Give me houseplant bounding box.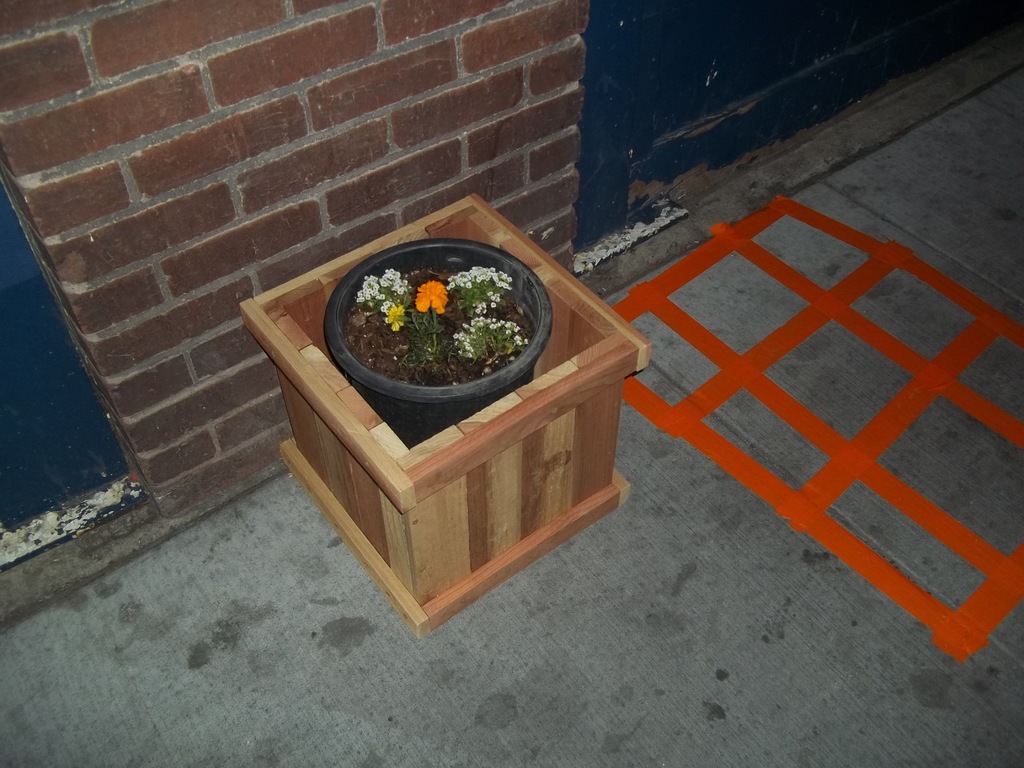
323, 191, 565, 433.
